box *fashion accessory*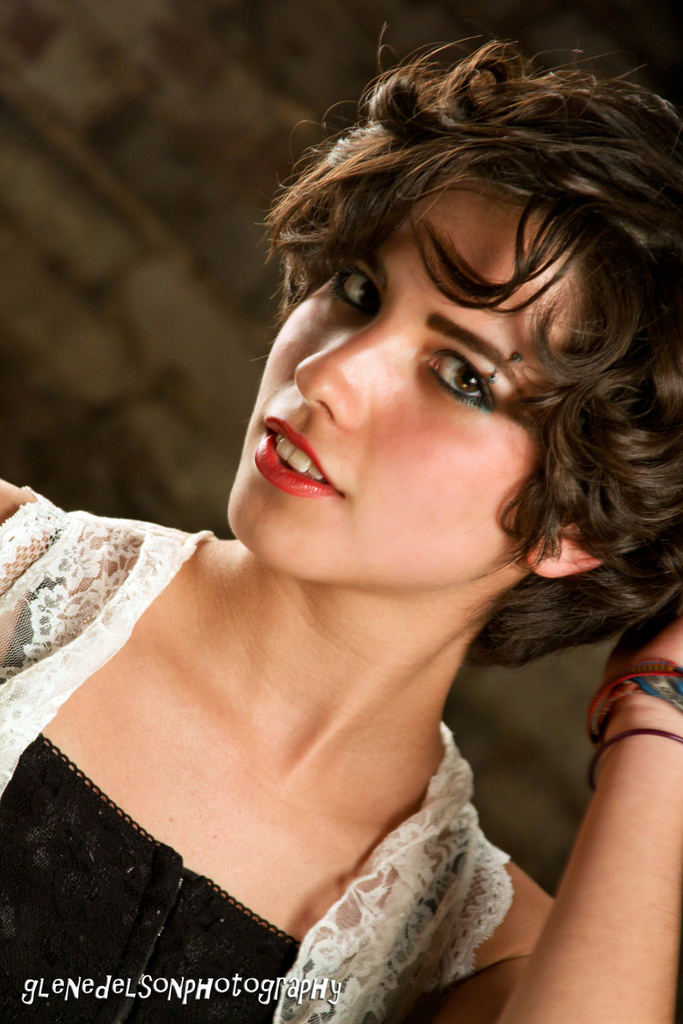
(584, 721, 682, 791)
